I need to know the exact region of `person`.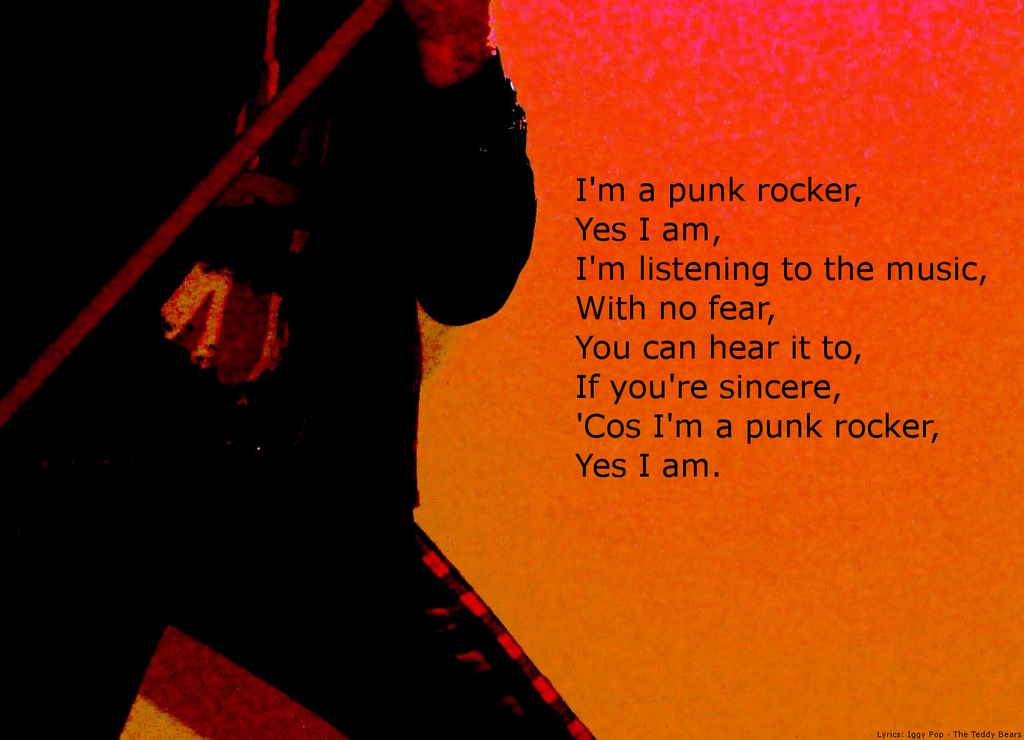
Region: box=[0, 0, 535, 736].
